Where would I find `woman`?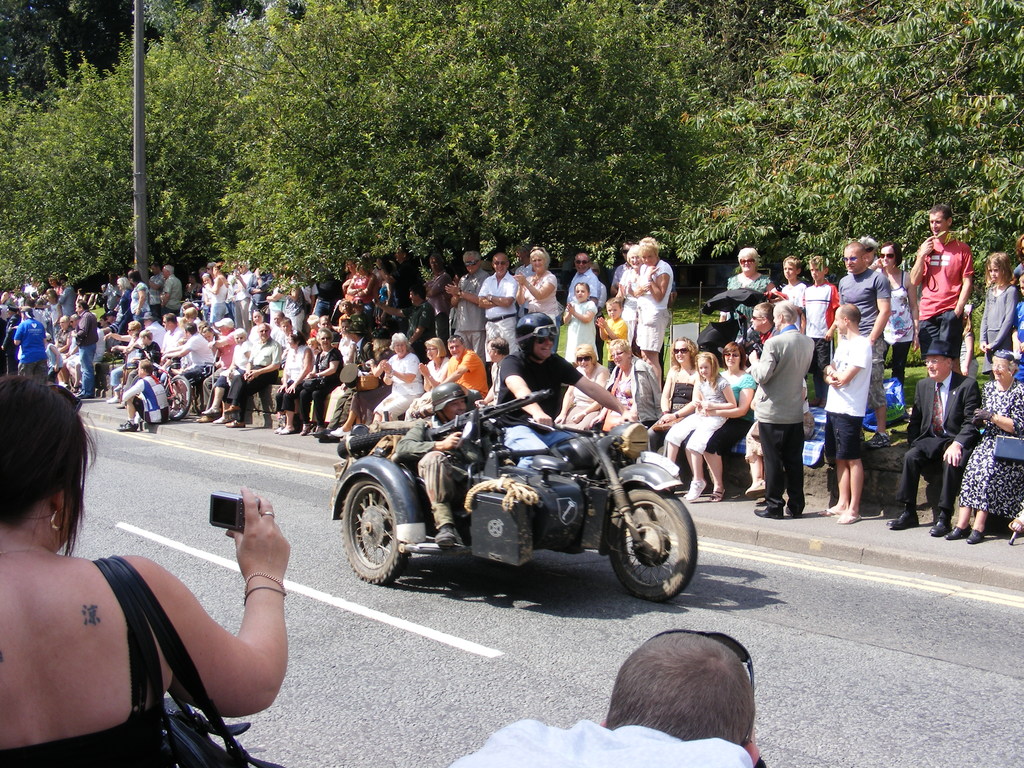
At (945,348,1023,543).
